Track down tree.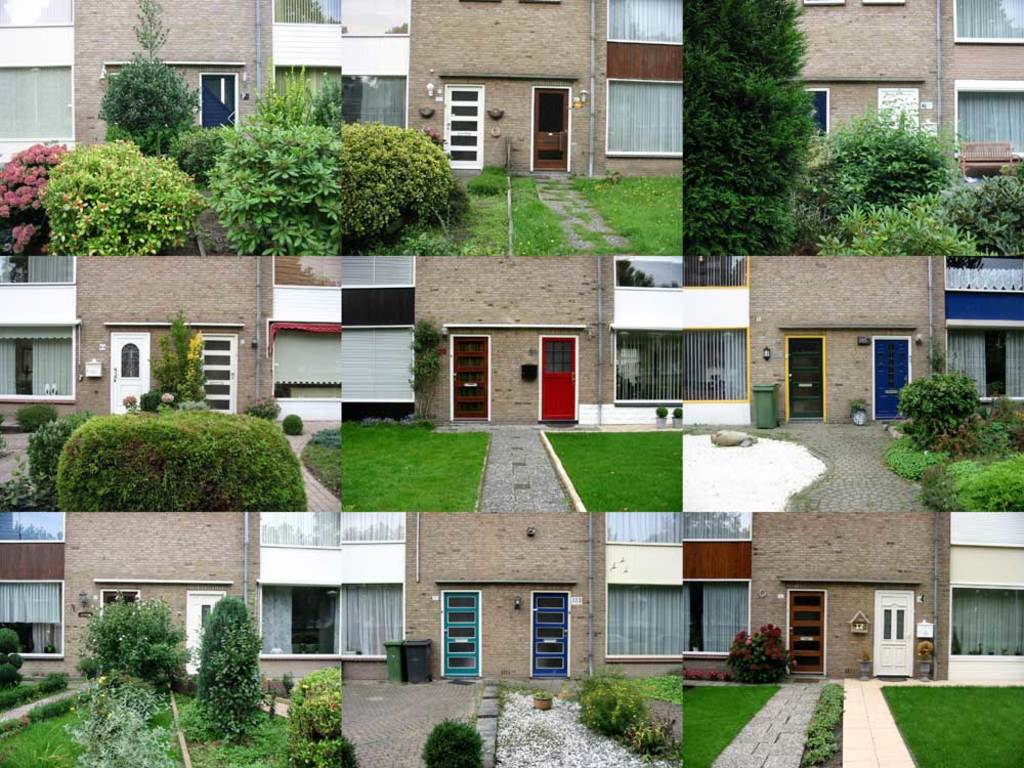
Tracked to [left=132, top=0, right=170, bottom=60].
